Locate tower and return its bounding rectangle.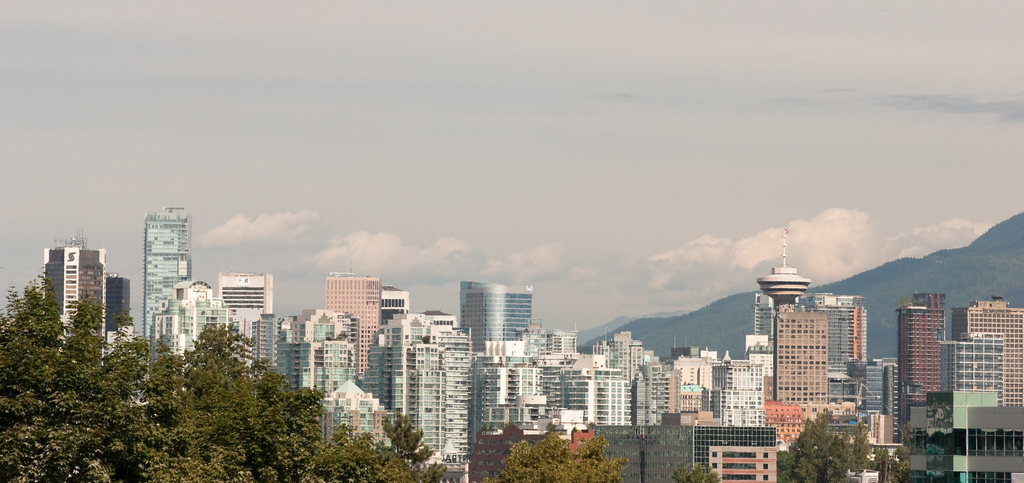
select_region(324, 278, 378, 370).
